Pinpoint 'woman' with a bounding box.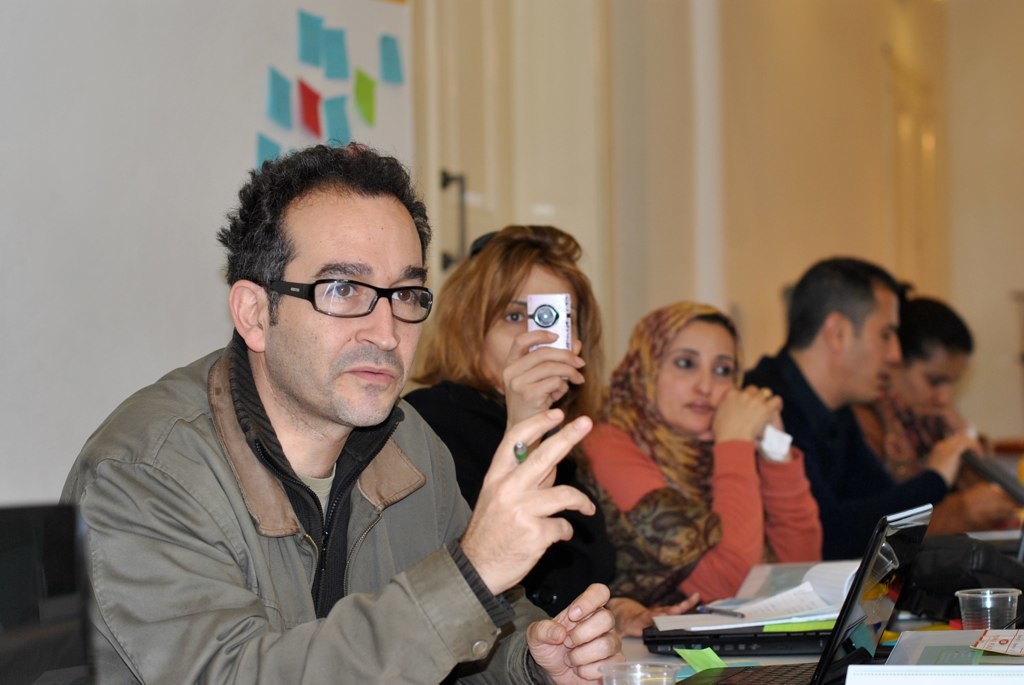
pyautogui.locateOnScreen(403, 225, 701, 641).
